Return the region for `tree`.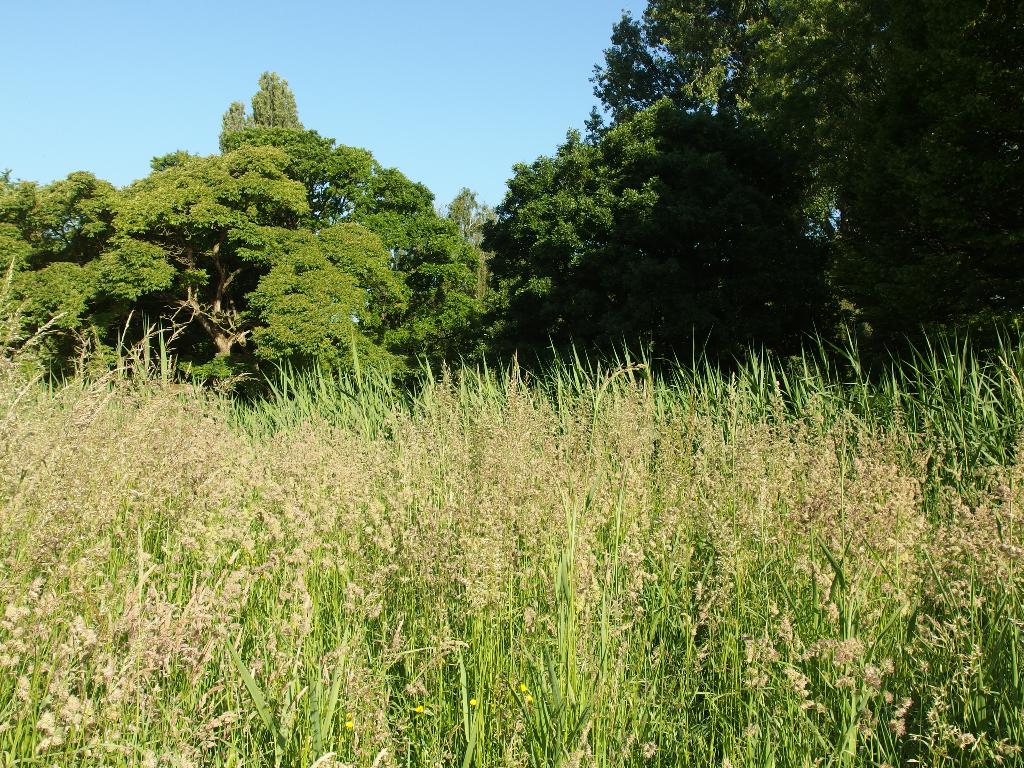
bbox(0, 168, 122, 389).
